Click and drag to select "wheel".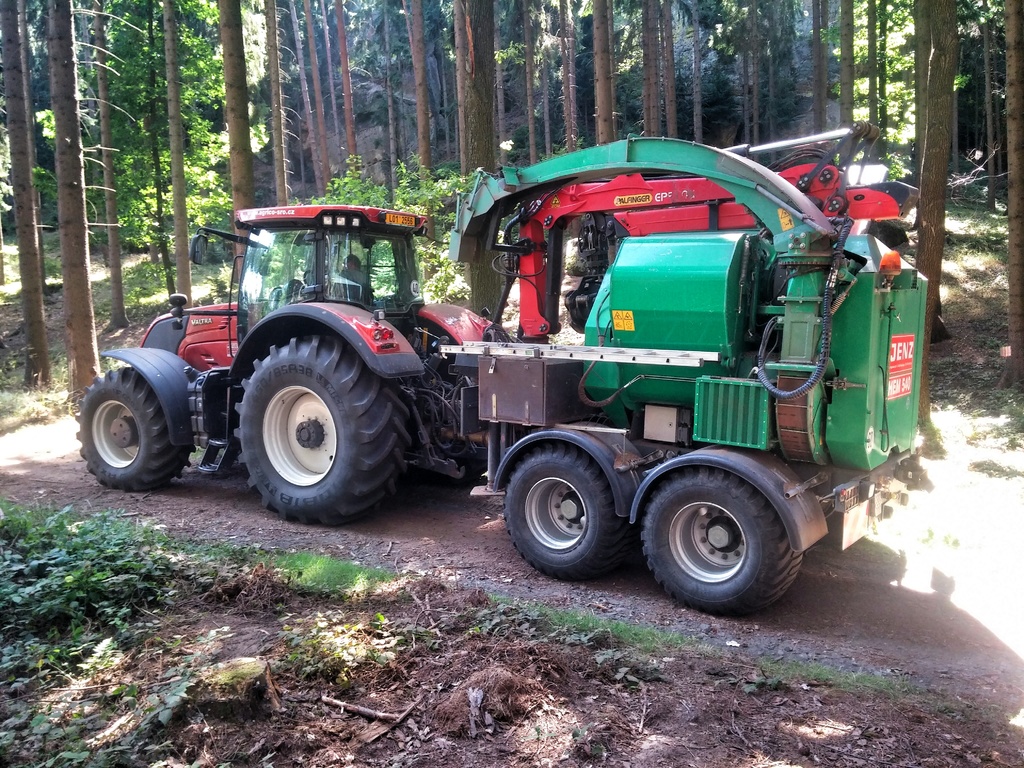
Selection: region(641, 454, 810, 607).
